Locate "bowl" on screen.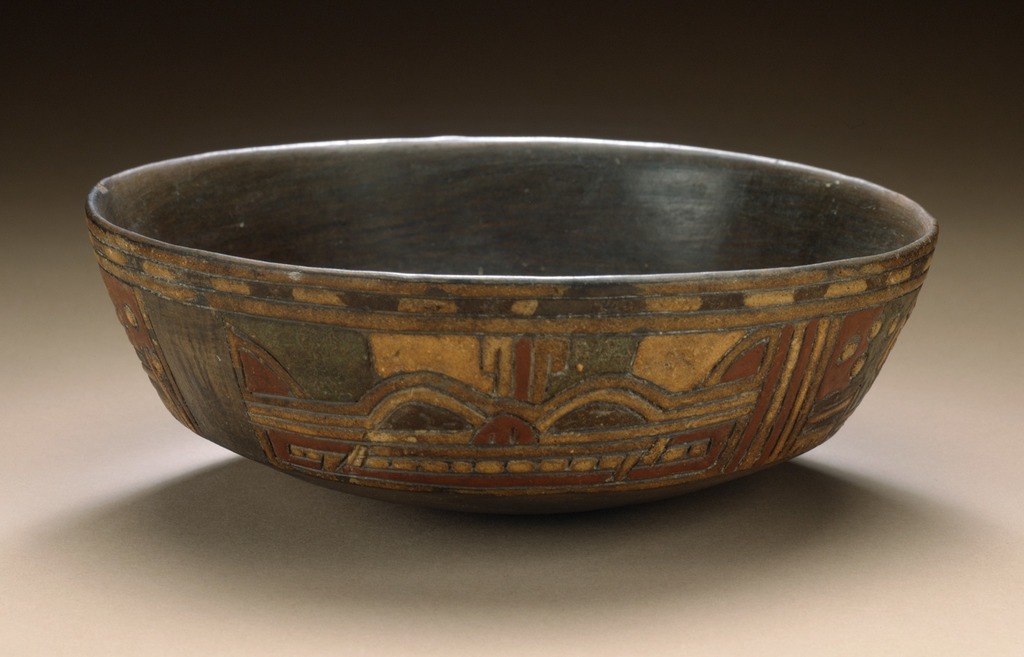
On screen at <bbox>81, 131, 941, 516</bbox>.
